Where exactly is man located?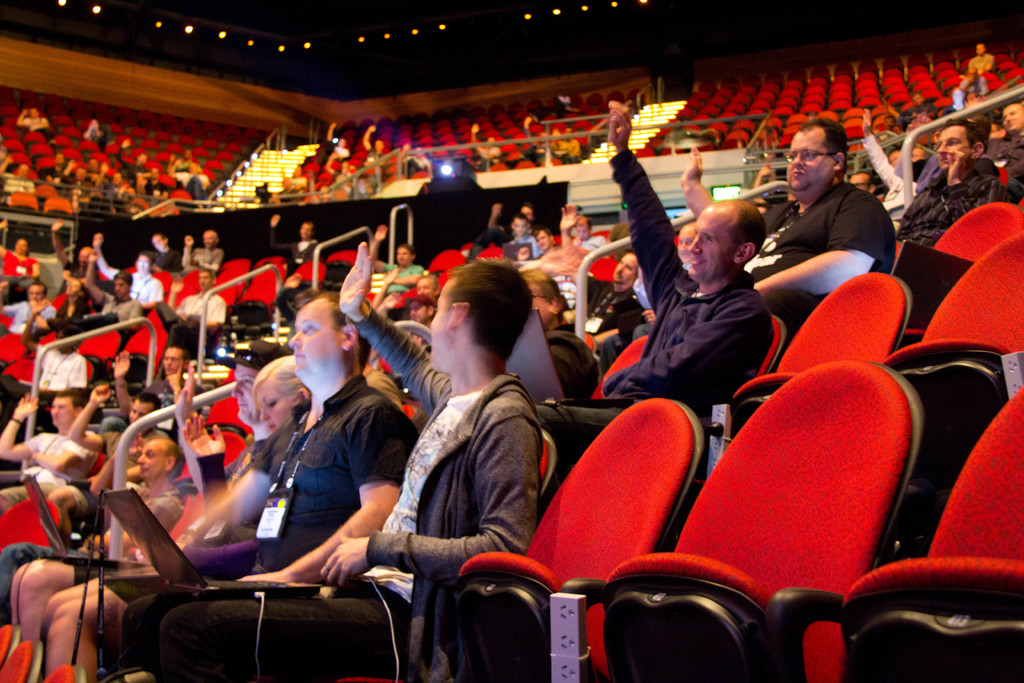
Its bounding box is left=362, top=123, right=391, bottom=168.
